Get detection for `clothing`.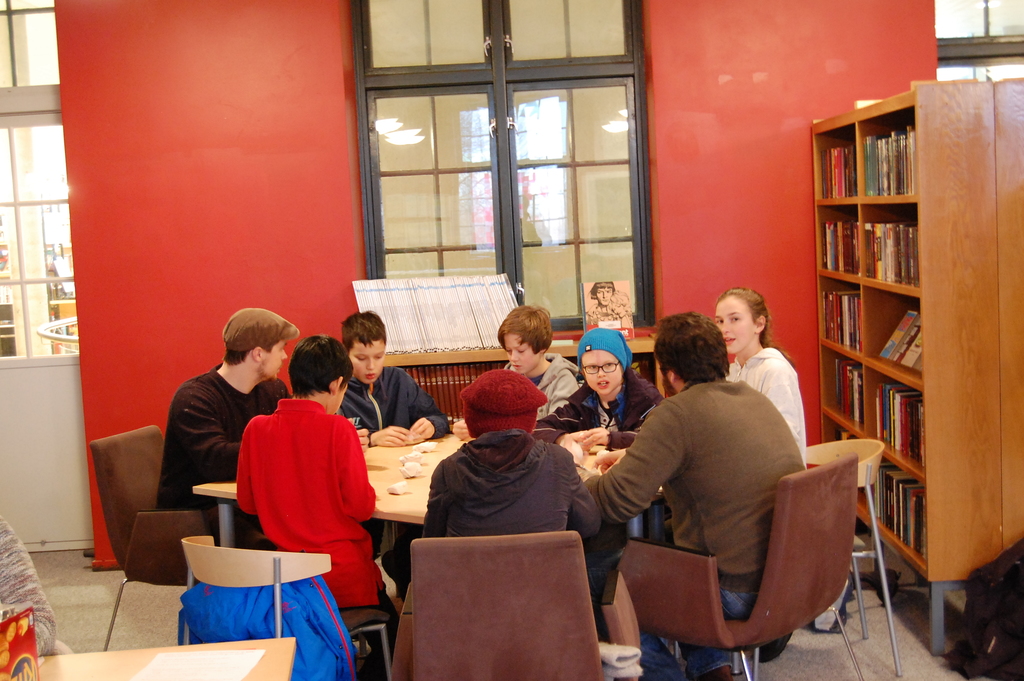
Detection: x1=155 y1=369 x2=284 y2=543.
